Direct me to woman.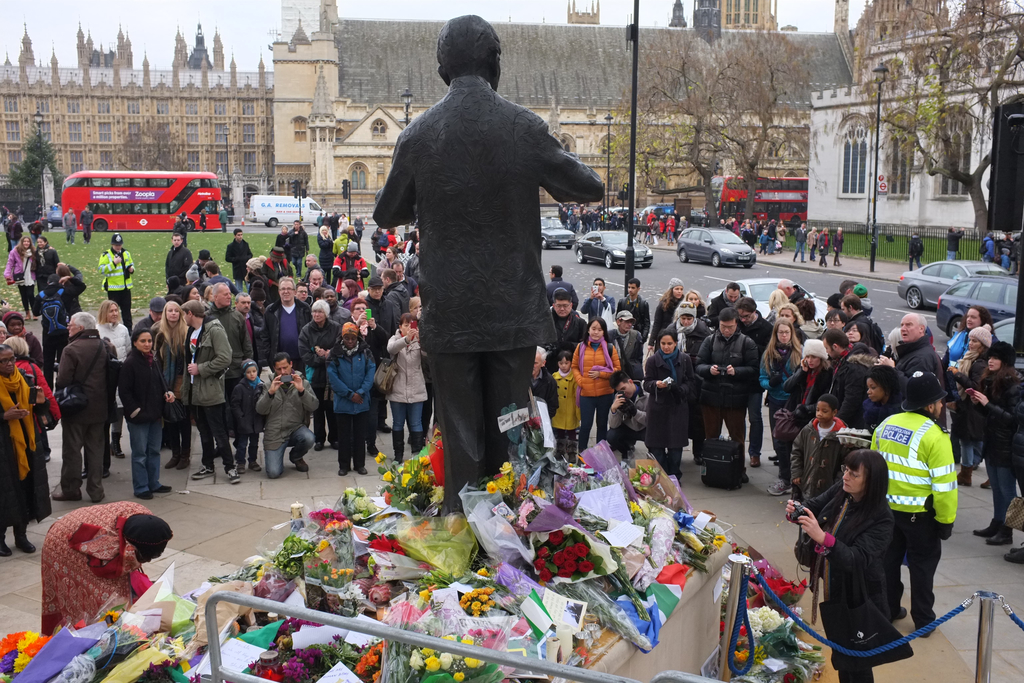
Direction: detection(153, 294, 189, 469).
